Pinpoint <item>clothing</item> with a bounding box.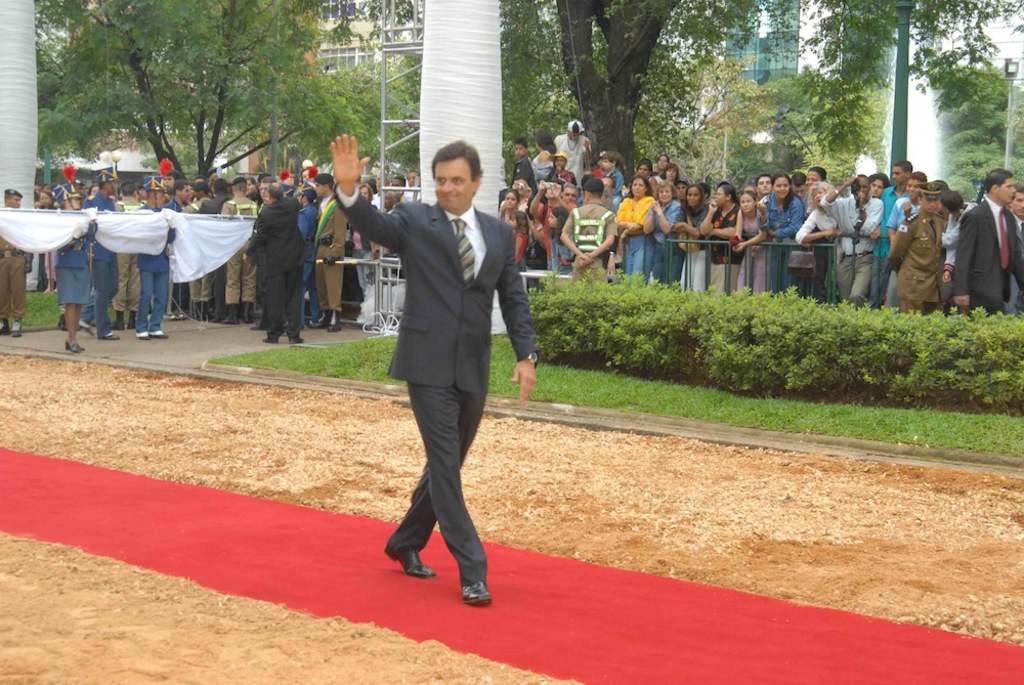
box=[682, 195, 714, 290].
